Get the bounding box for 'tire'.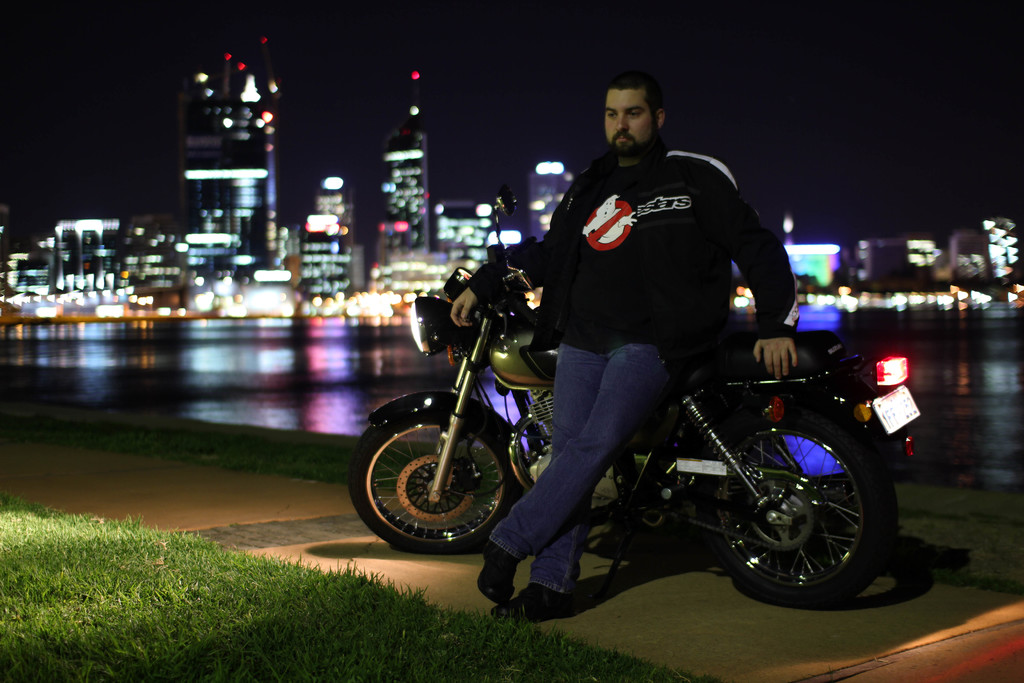
(708,412,891,610).
